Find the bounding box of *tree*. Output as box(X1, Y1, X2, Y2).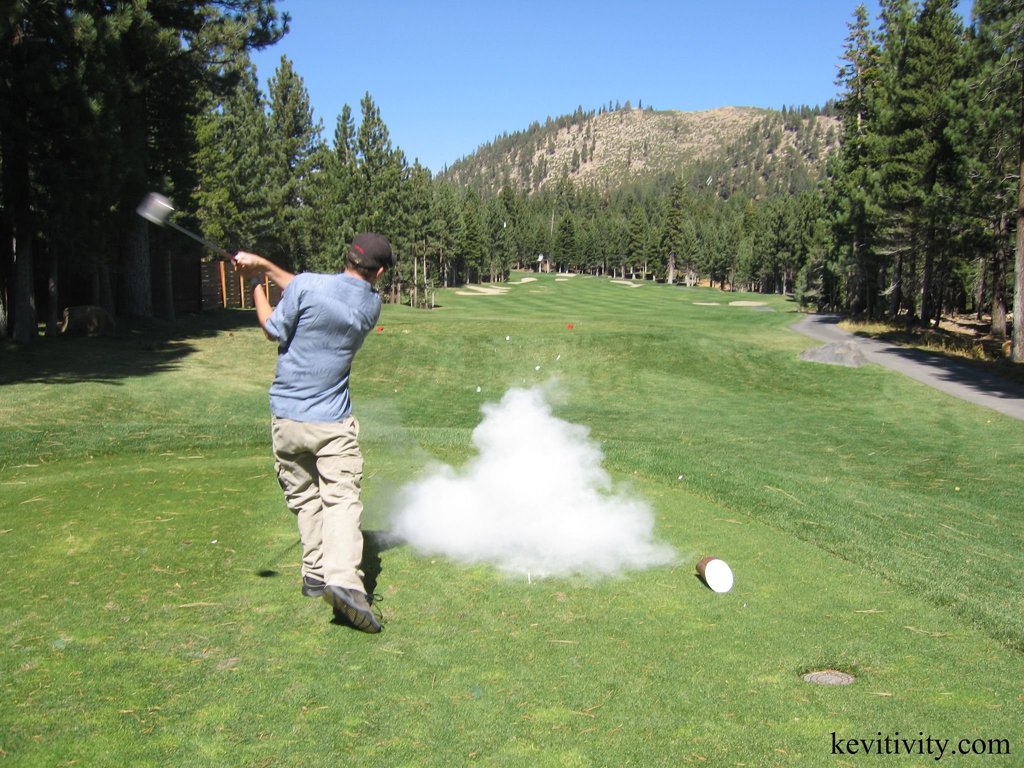
box(805, 8, 1000, 325).
